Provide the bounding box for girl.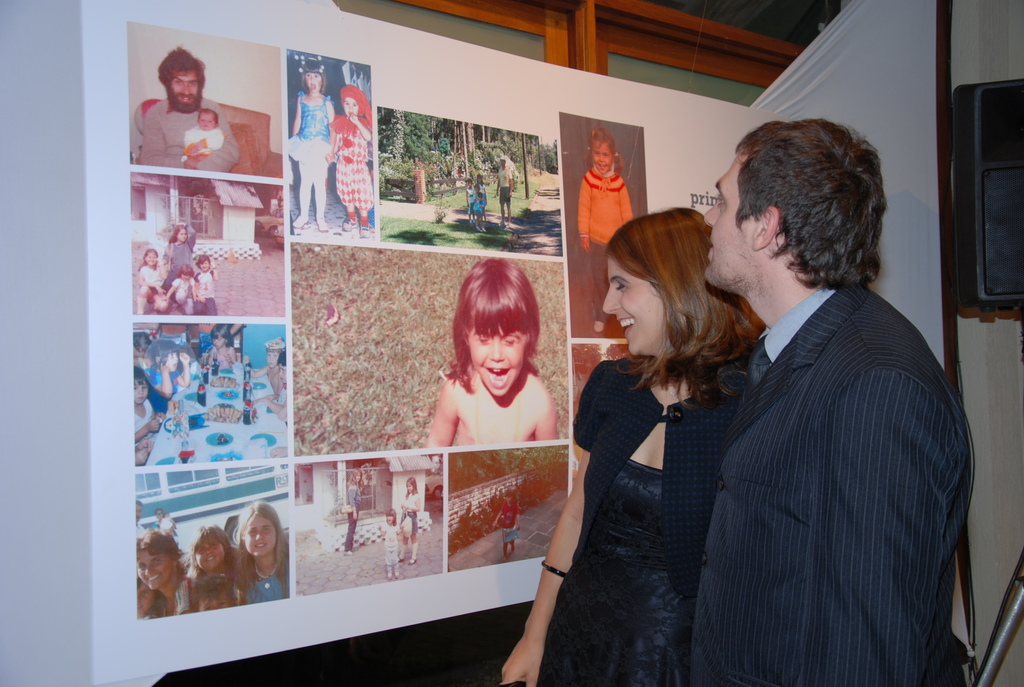
crop(209, 326, 239, 369).
